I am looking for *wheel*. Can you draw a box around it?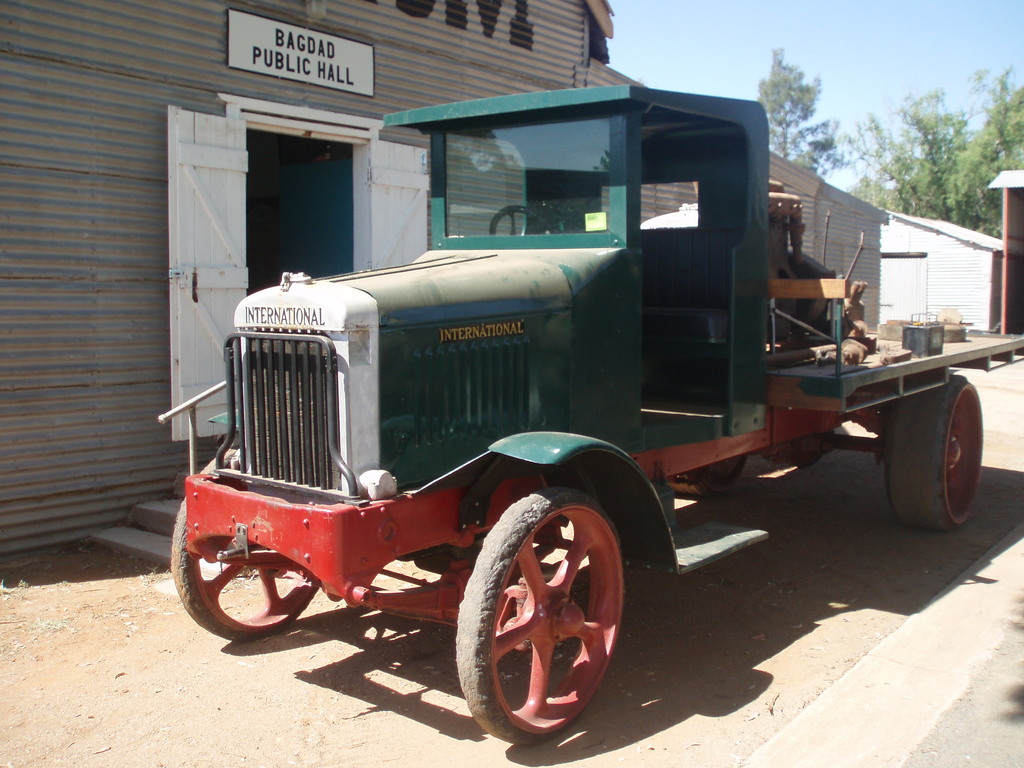
Sure, the bounding box is box=[662, 452, 748, 499].
